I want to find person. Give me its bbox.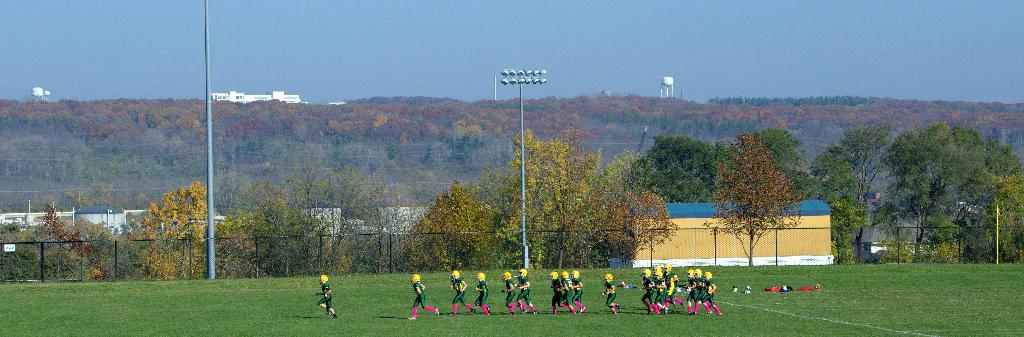
l=683, t=268, r=696, b=311.
